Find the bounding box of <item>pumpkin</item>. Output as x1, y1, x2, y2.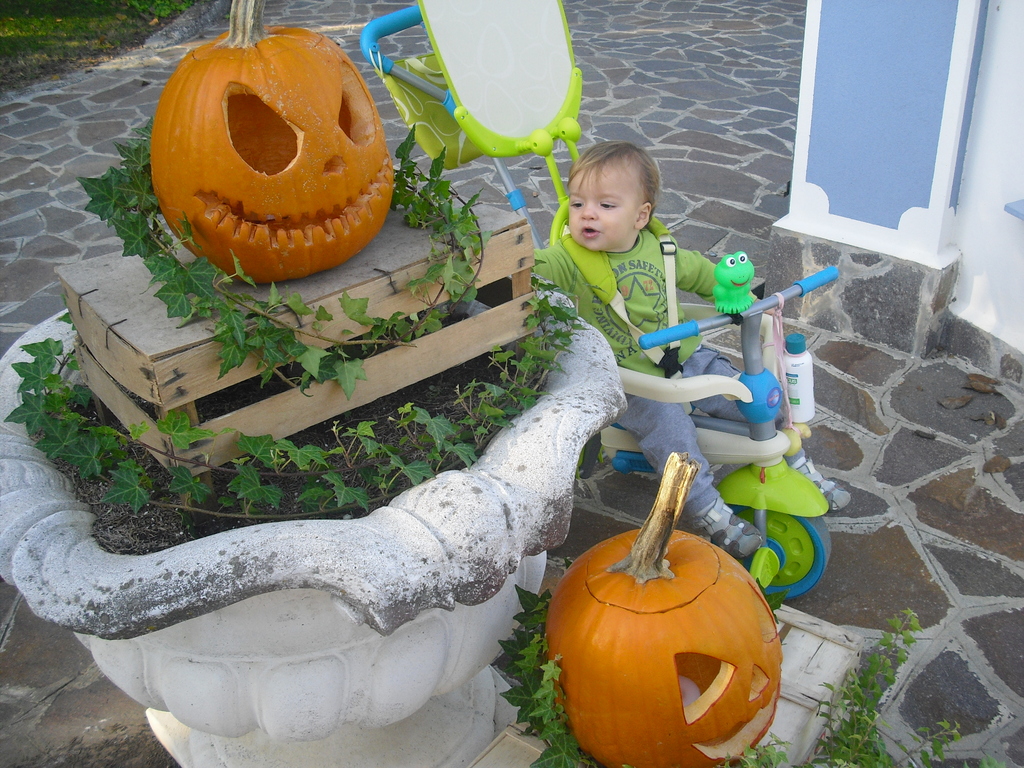
148, 0, 395, 282.
